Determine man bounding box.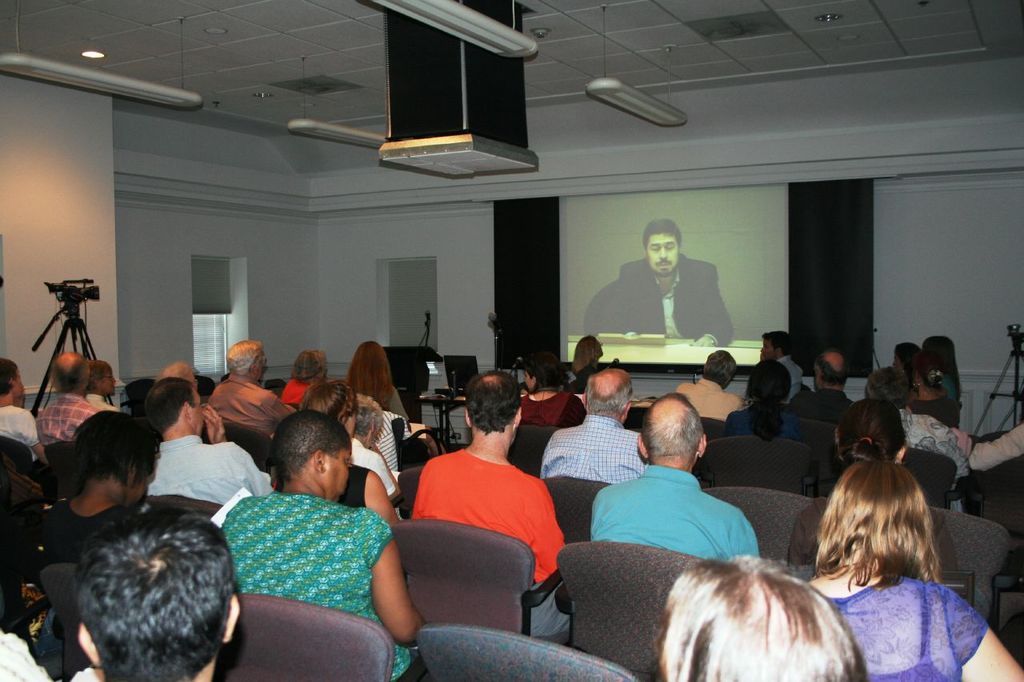
Determined: <bbox>800, 351, 857, 422</bbox>.
